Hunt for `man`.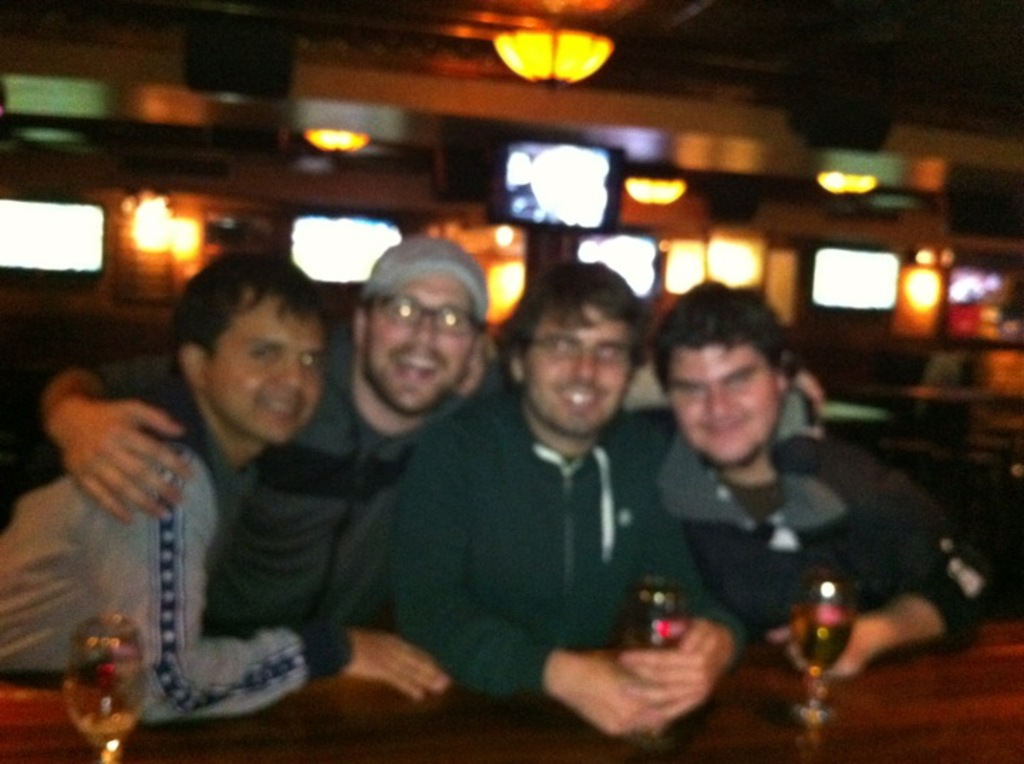
Hunted down at (x1=640, y1=295, x2=1004, y2=677).
